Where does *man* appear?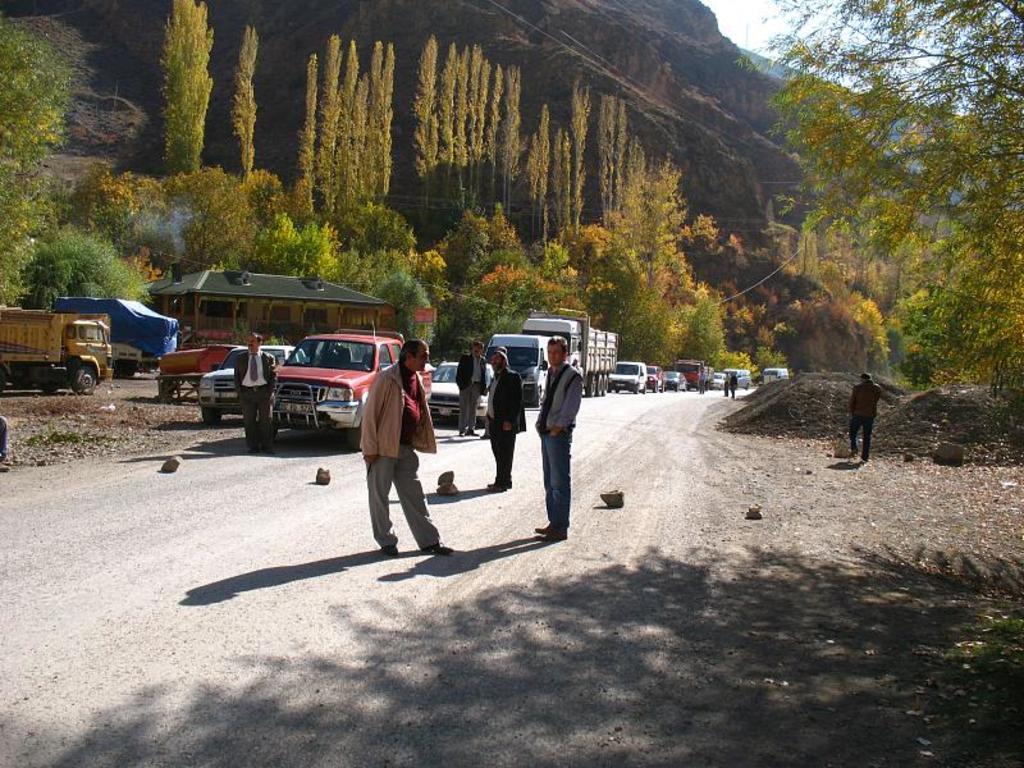
Appears at bbox=(705, 372, 710, 389).
